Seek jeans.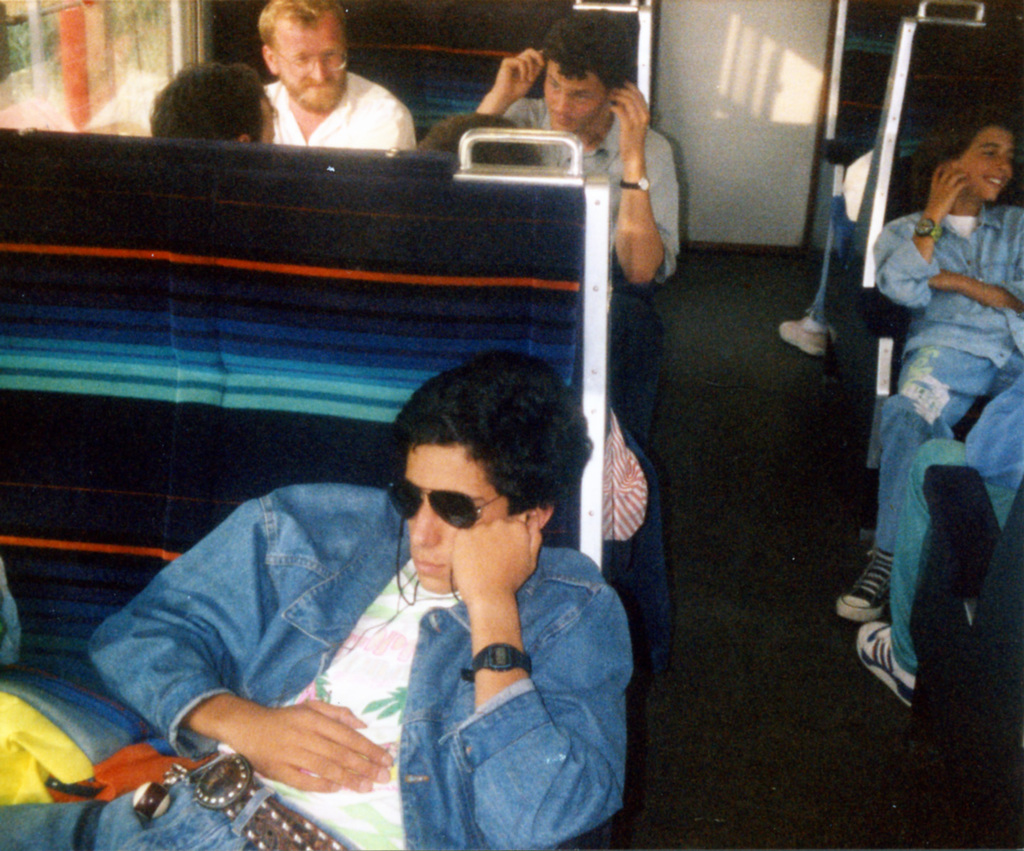
874,348,1023,551.
